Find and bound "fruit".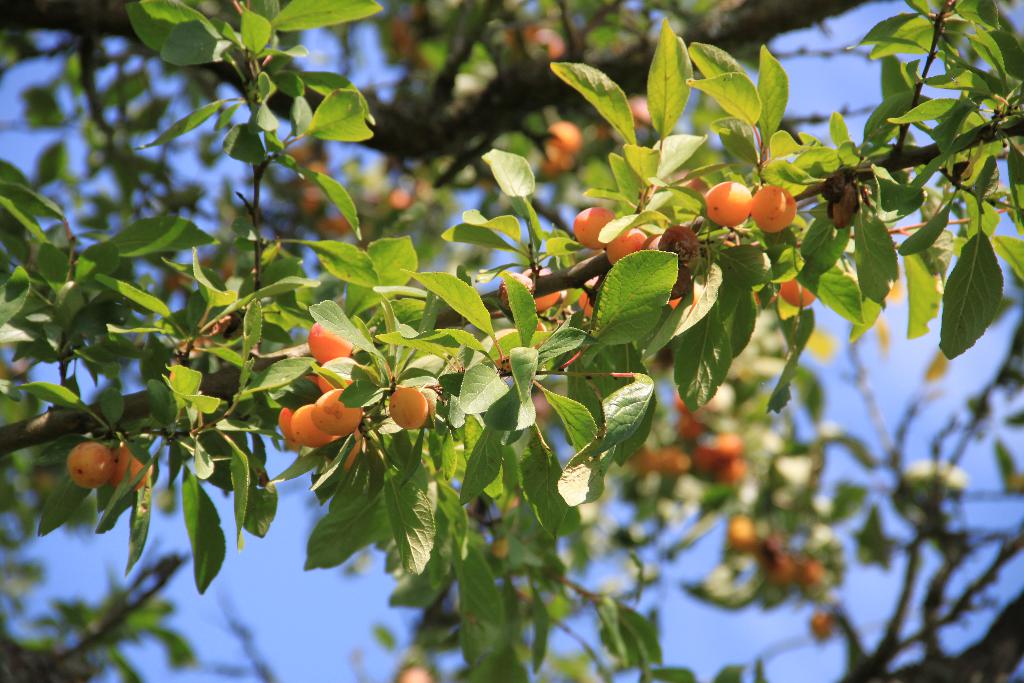
Bound: (626, 95, 652, 131).
